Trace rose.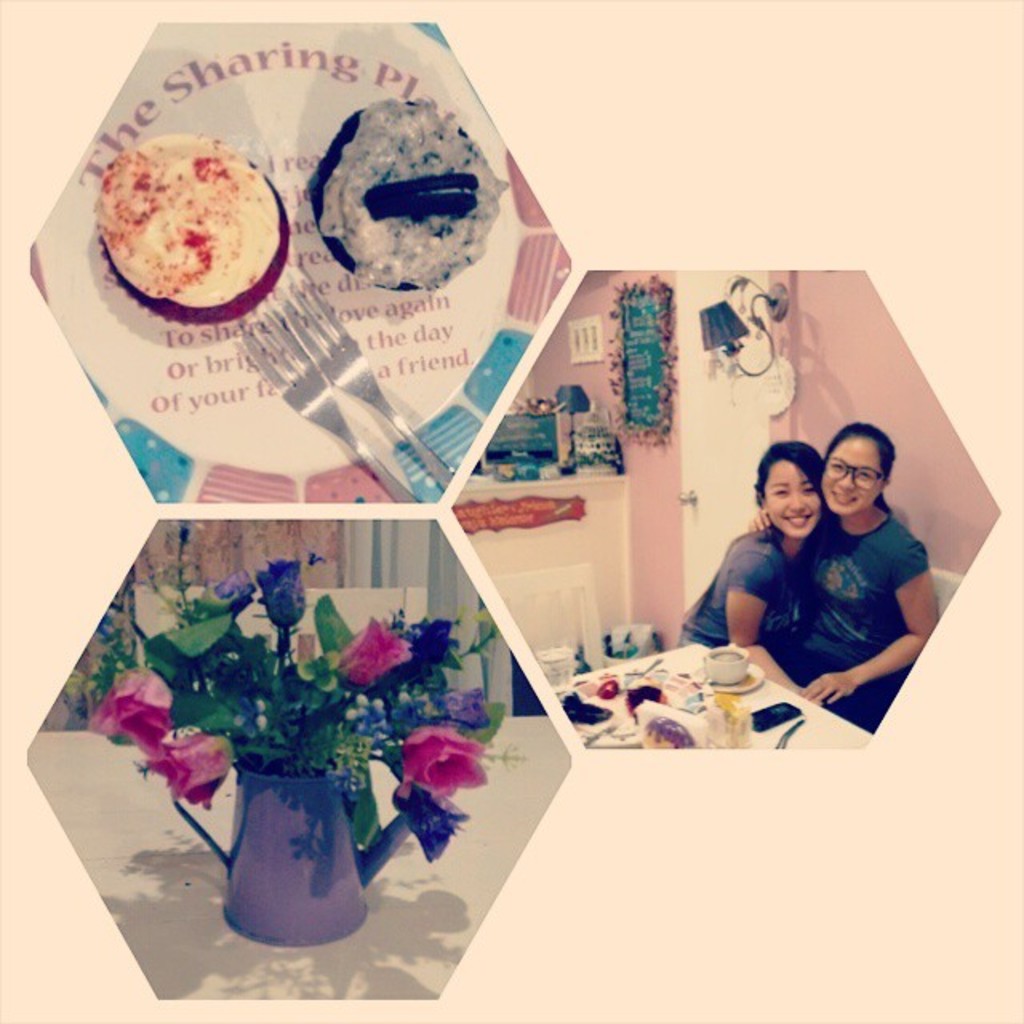
Traced to x1=83, y1=666, x2=174, y2=754.
